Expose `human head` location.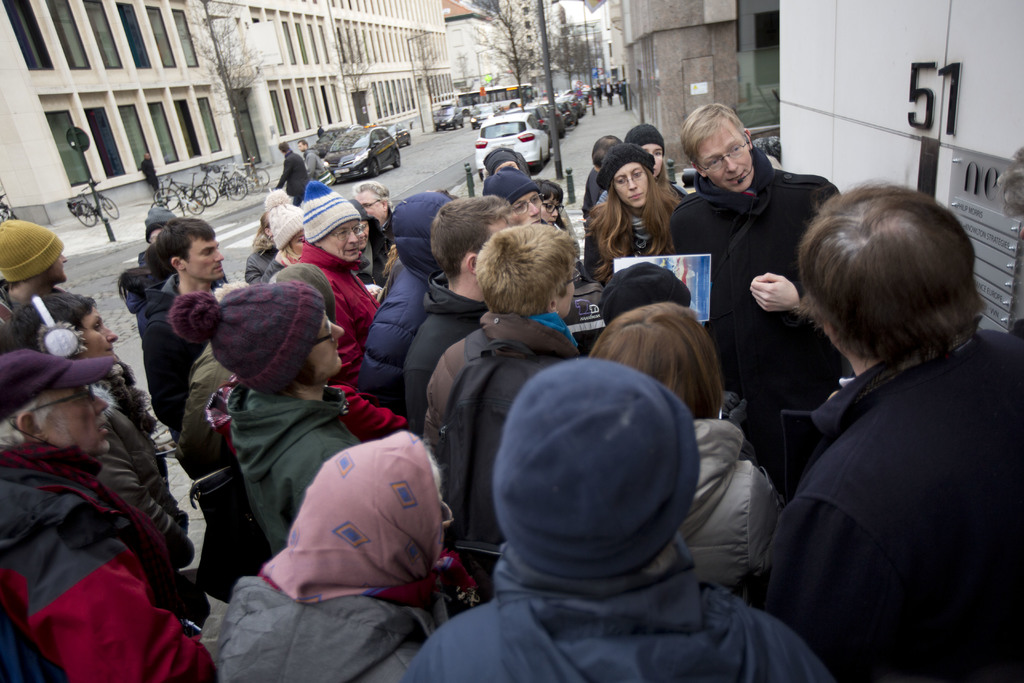
Exposed at 481,365,709,600.
